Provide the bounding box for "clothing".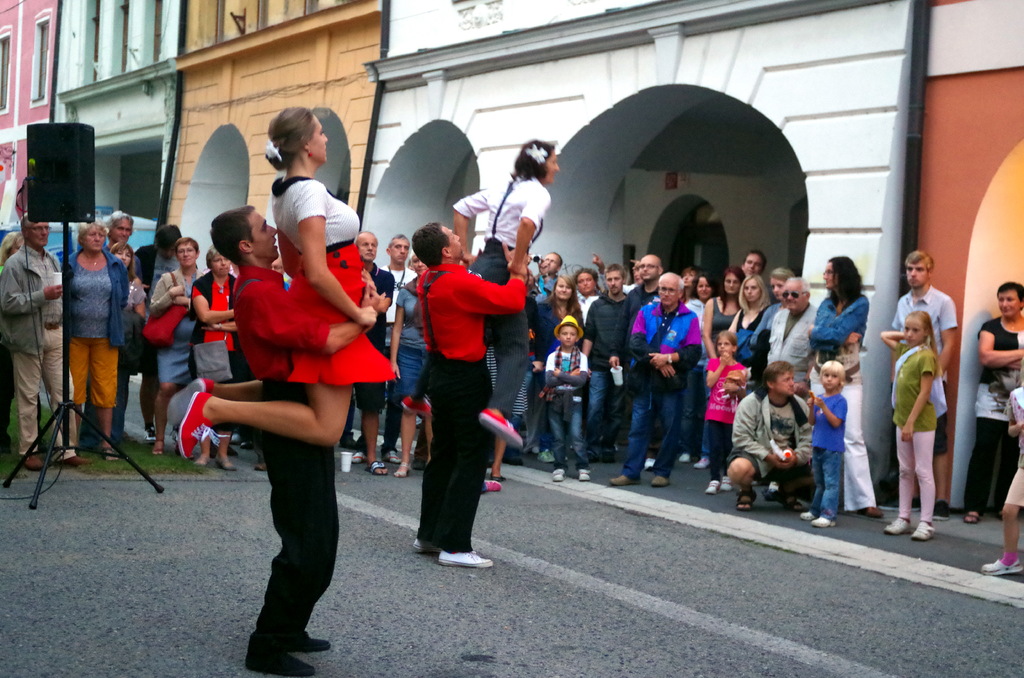
pyautogui.locateOnScreen(958, 311, 1023, 512).
